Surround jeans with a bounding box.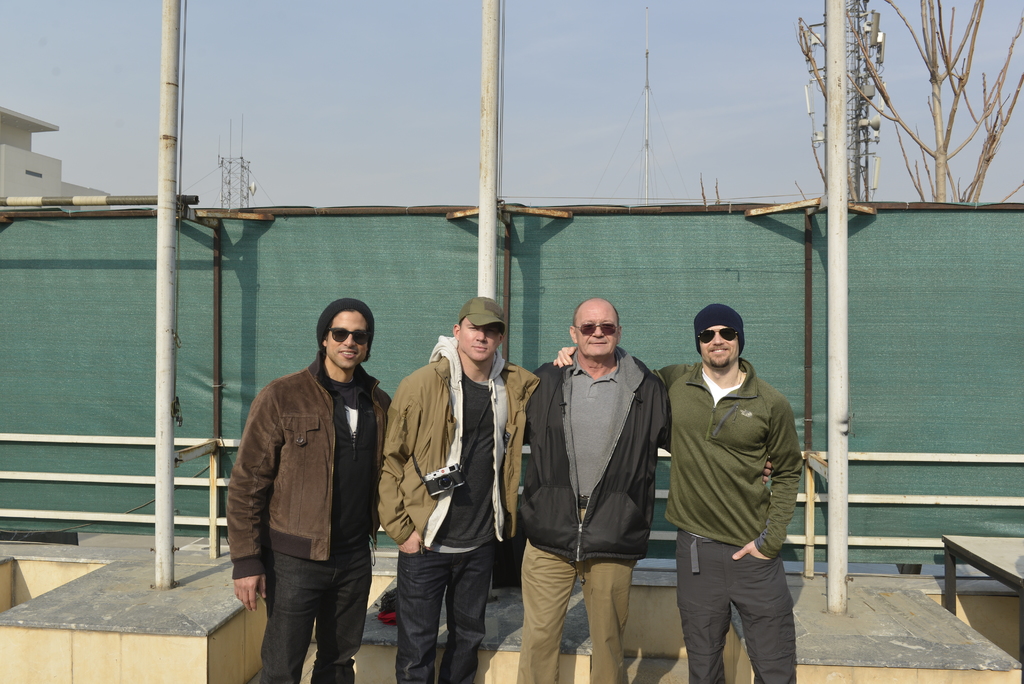
BBox(397, 551, 488, 683).
